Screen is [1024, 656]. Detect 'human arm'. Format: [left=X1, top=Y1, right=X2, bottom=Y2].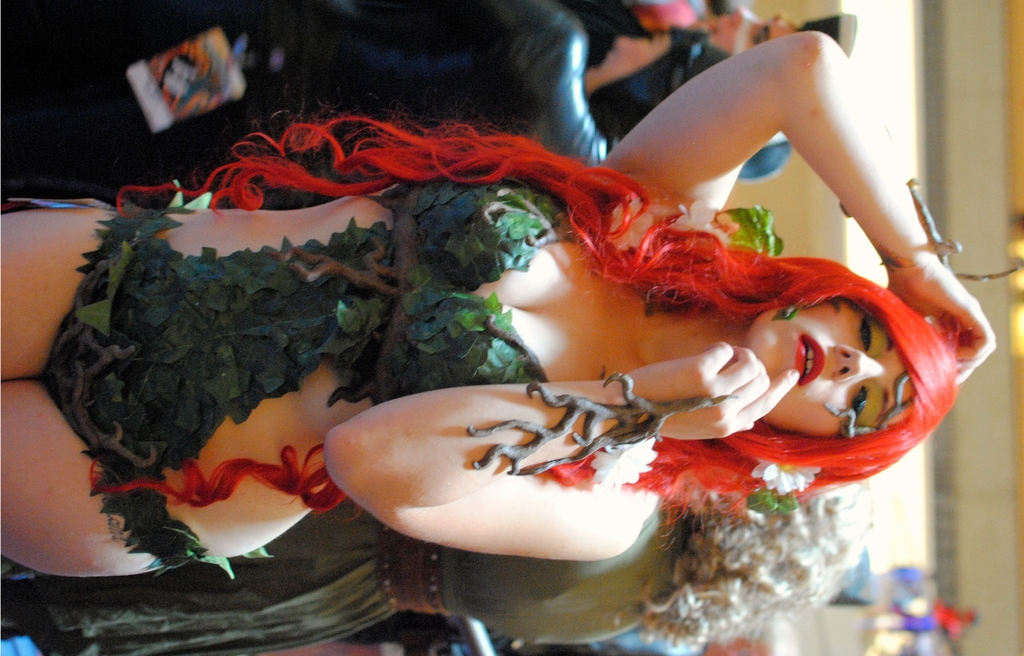
[left=616, top=42, right=963, bottom=284].
